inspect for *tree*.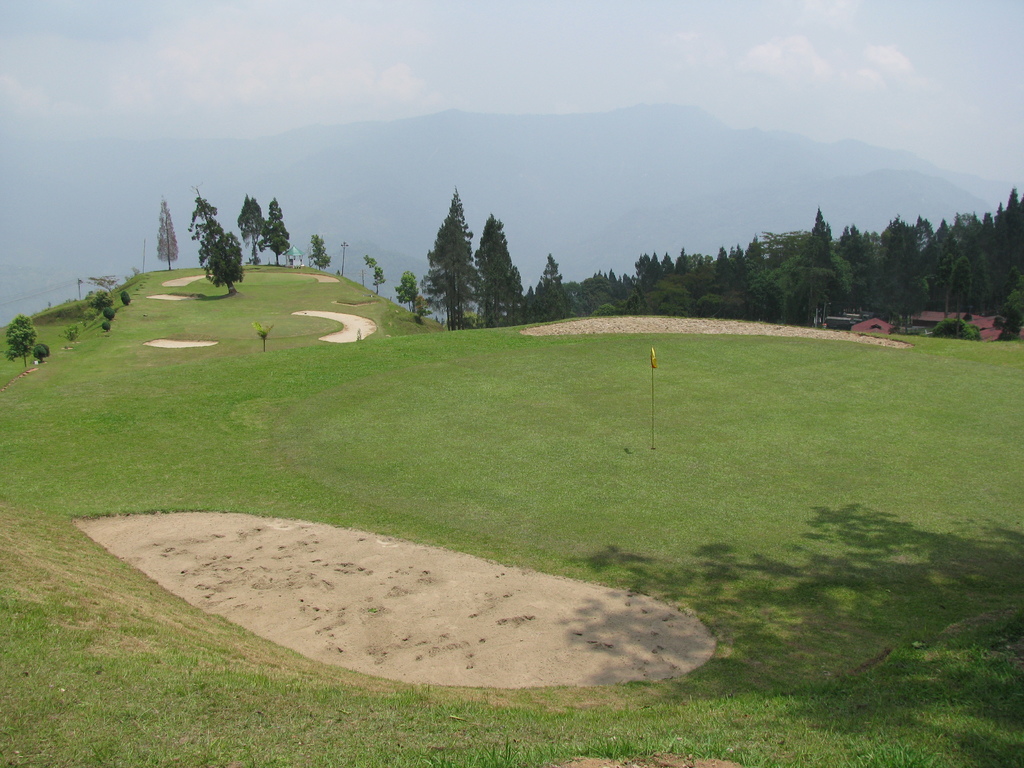
Inspection: bbox(157, 193, 182, 274).
